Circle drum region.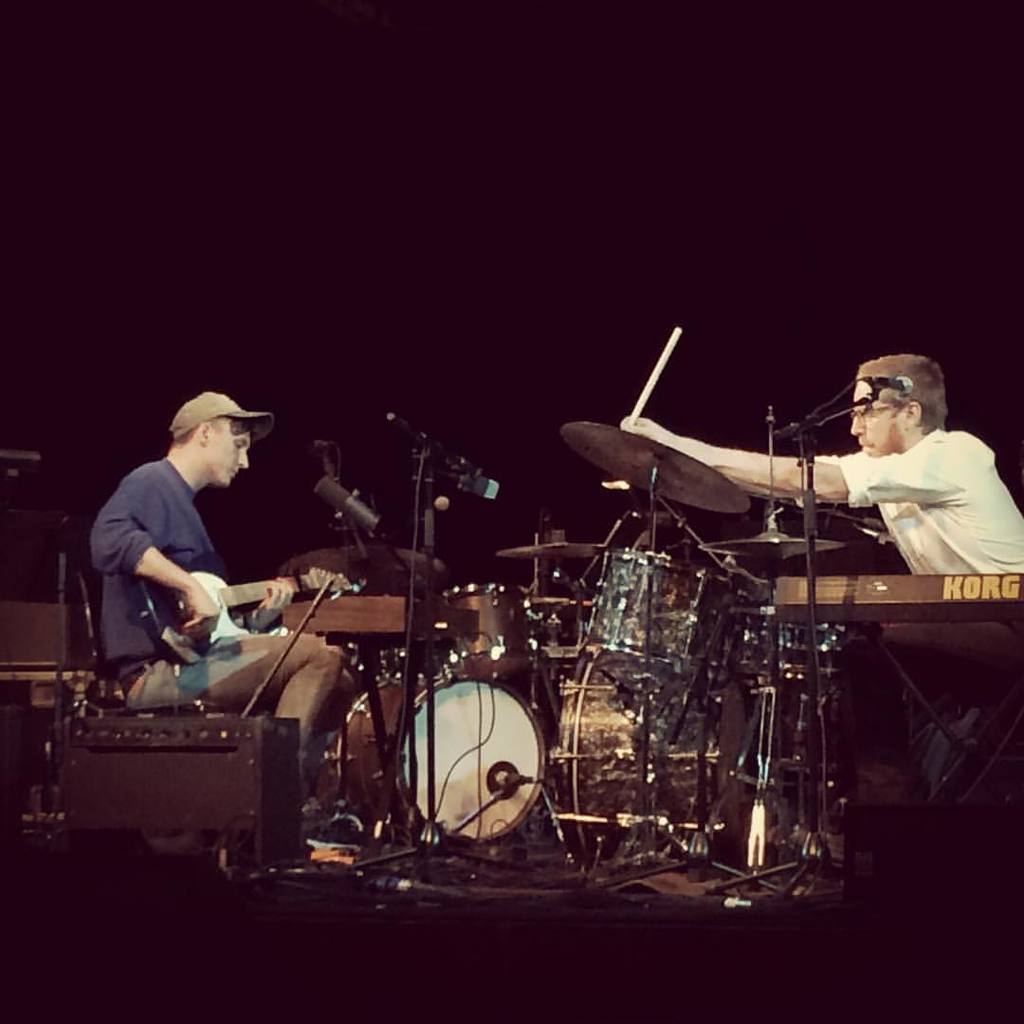
Region: box=[547, 650, 774, 866].
